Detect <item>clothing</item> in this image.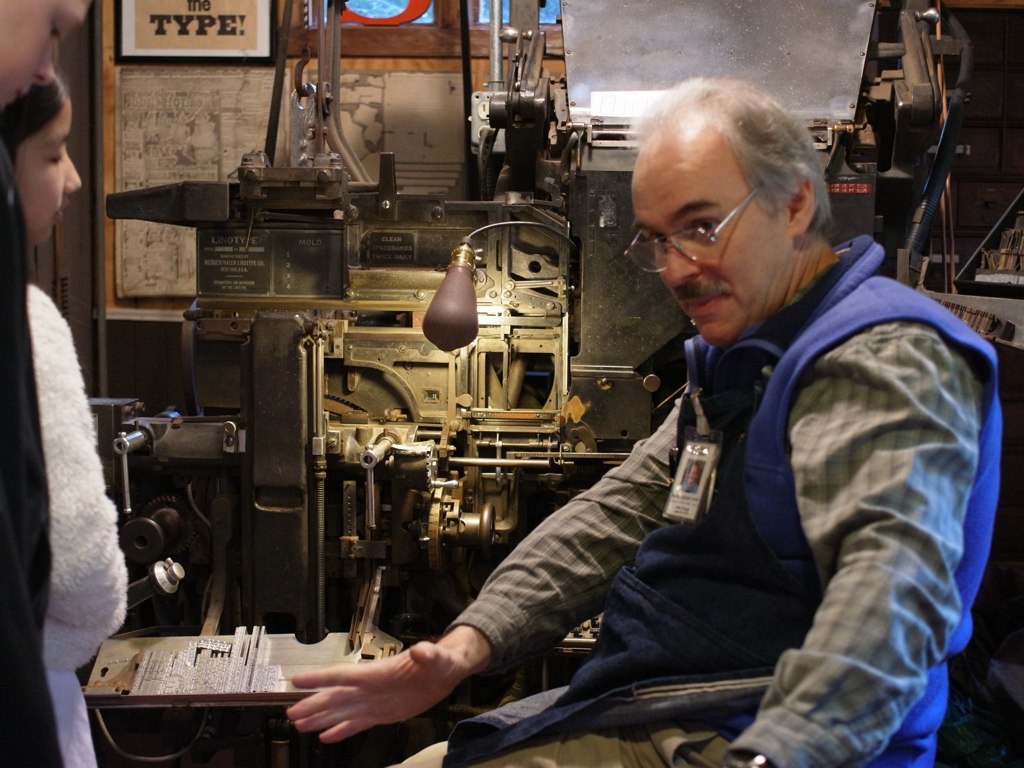
Detection: locate(529, 209, 1023, 767).
